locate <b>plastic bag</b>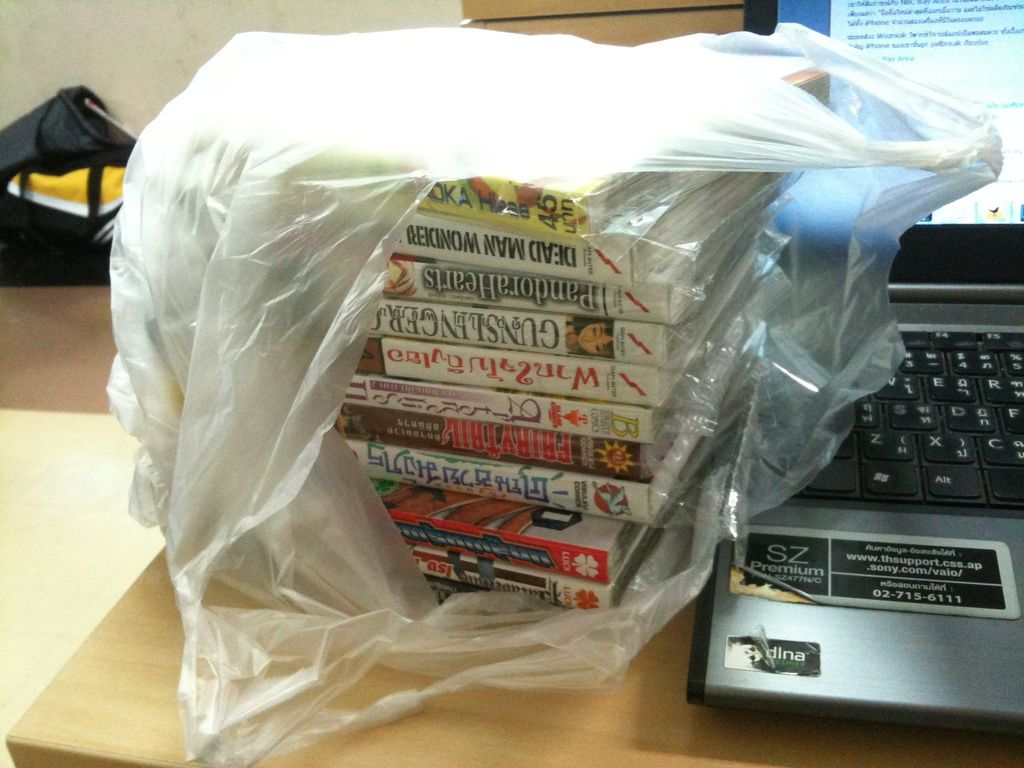
102:17:1006:765
